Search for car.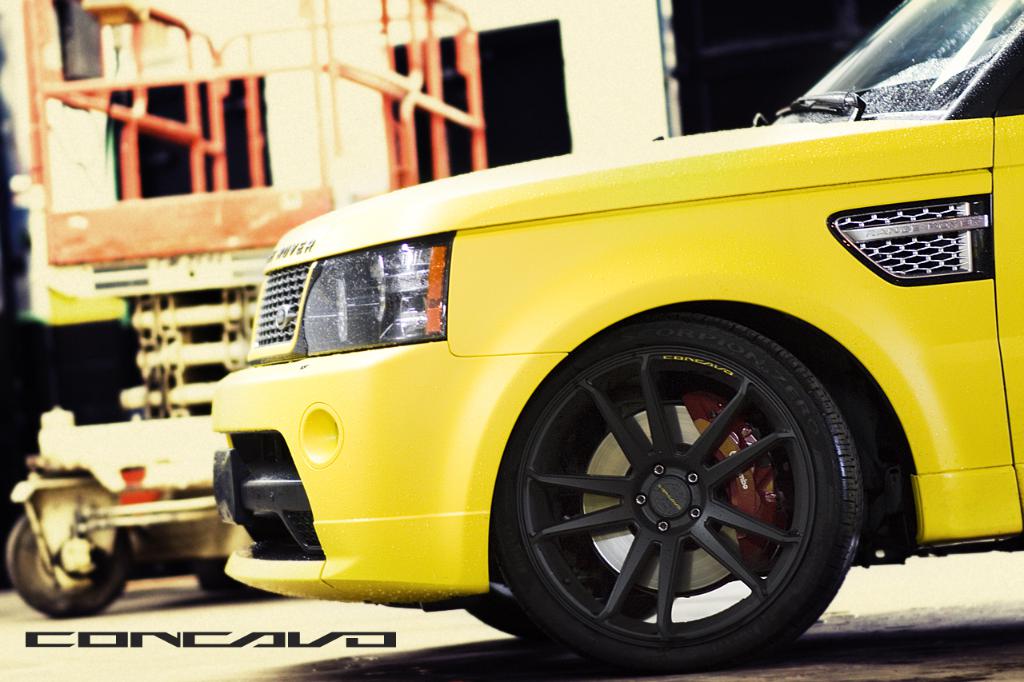
Found at <region>209, 0, 1023, 662</region>.
